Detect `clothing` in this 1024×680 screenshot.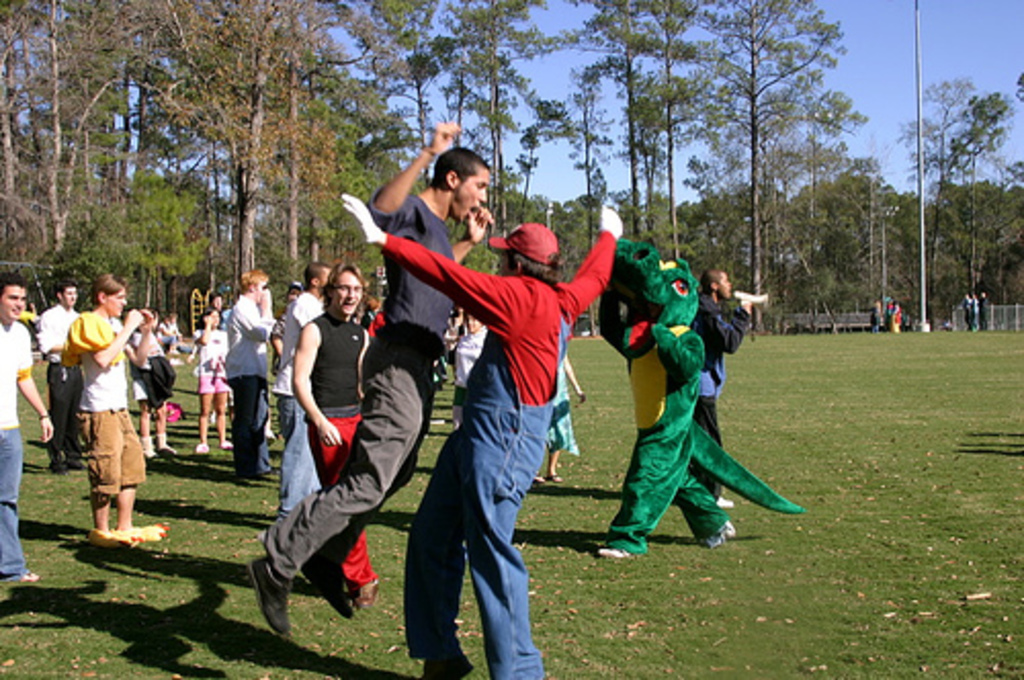
Detection: 383/233/614/678.
